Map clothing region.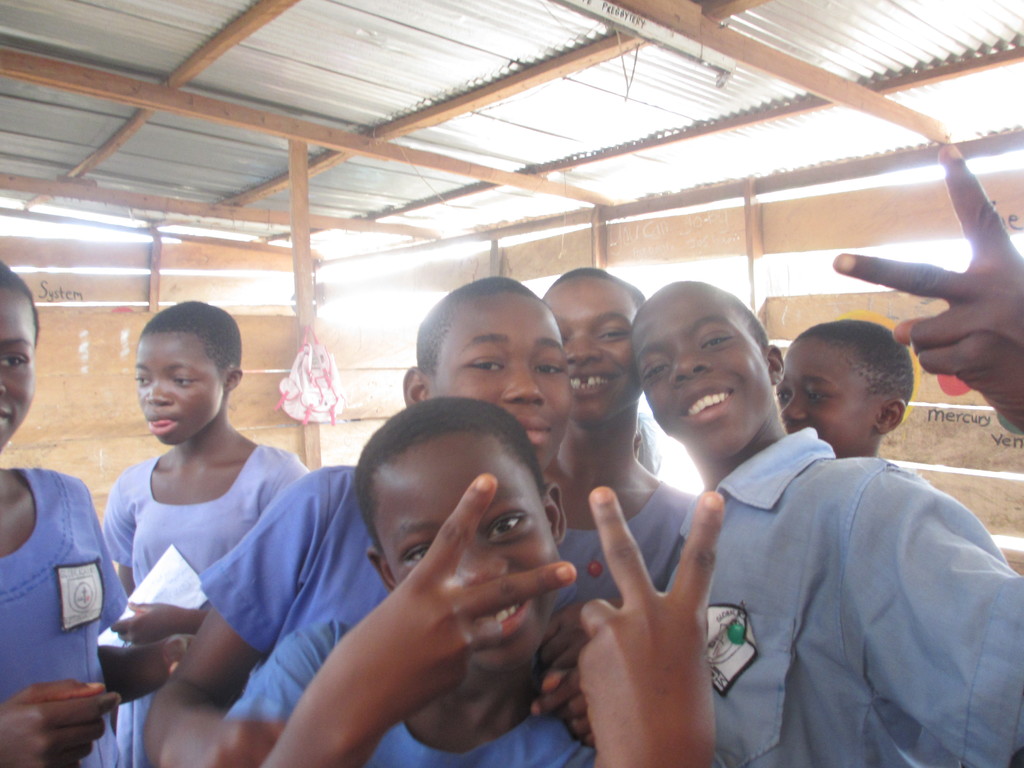
Mapped to <region>205, 481, 575, 650</region>.
